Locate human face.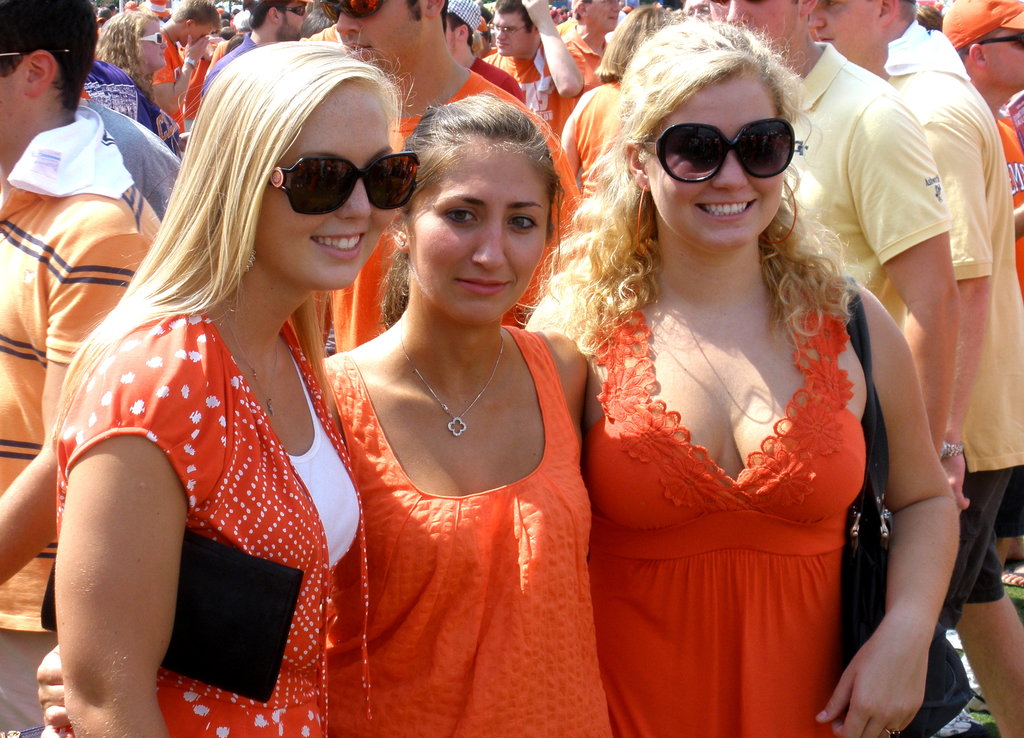
Bounding box: detection(405, 133, 550, 330).
